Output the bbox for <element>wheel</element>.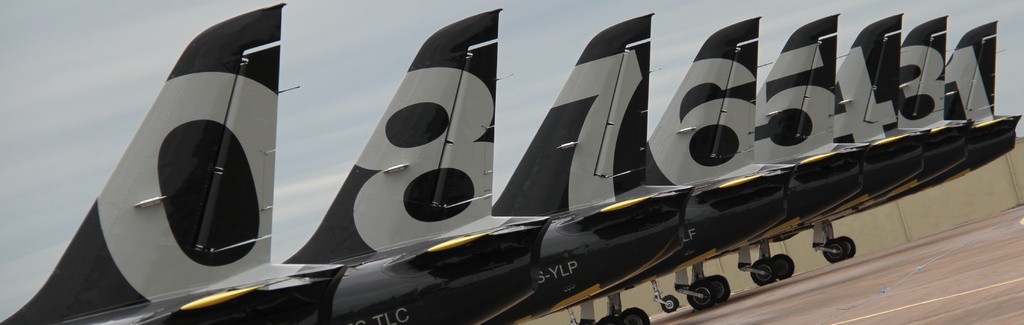
box(844, 241, 852, 257).
